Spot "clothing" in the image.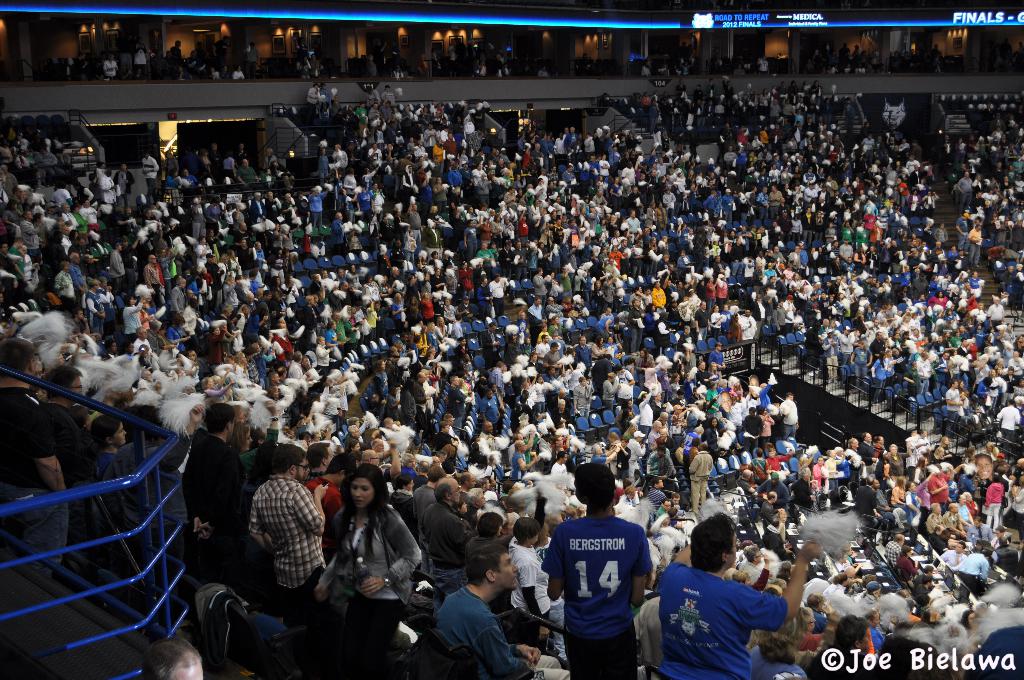
"clothing" found at select_region(628, 303, 641, 348).
